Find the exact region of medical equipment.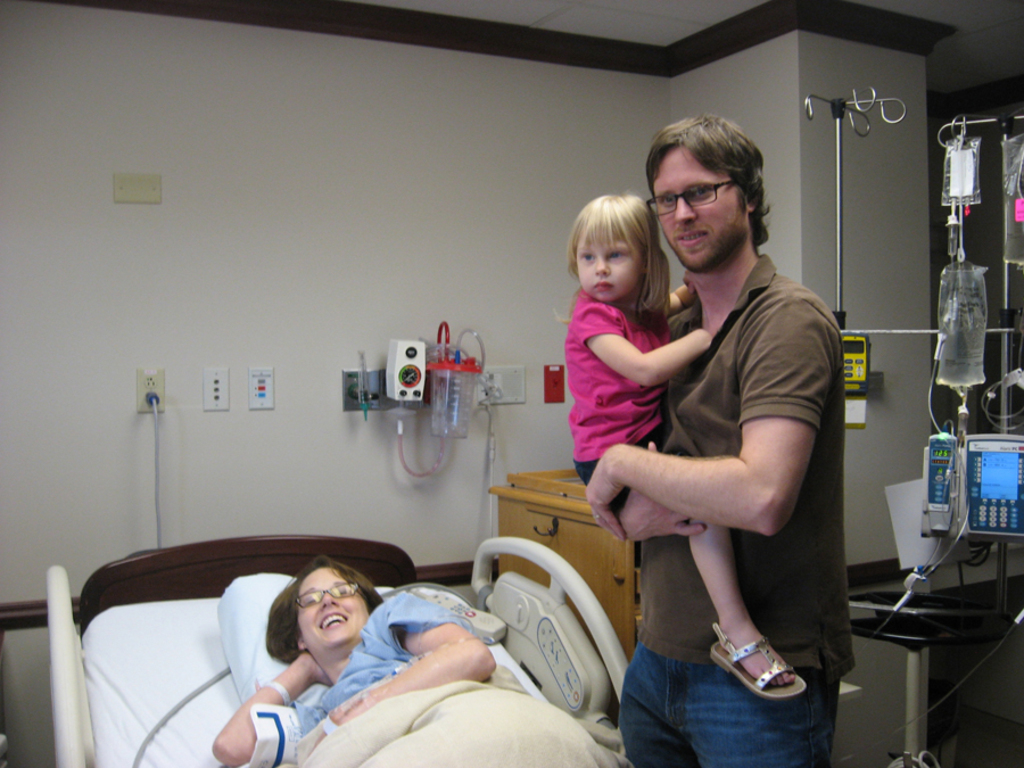
Exact region: crop(48, 535, 628, 767).
